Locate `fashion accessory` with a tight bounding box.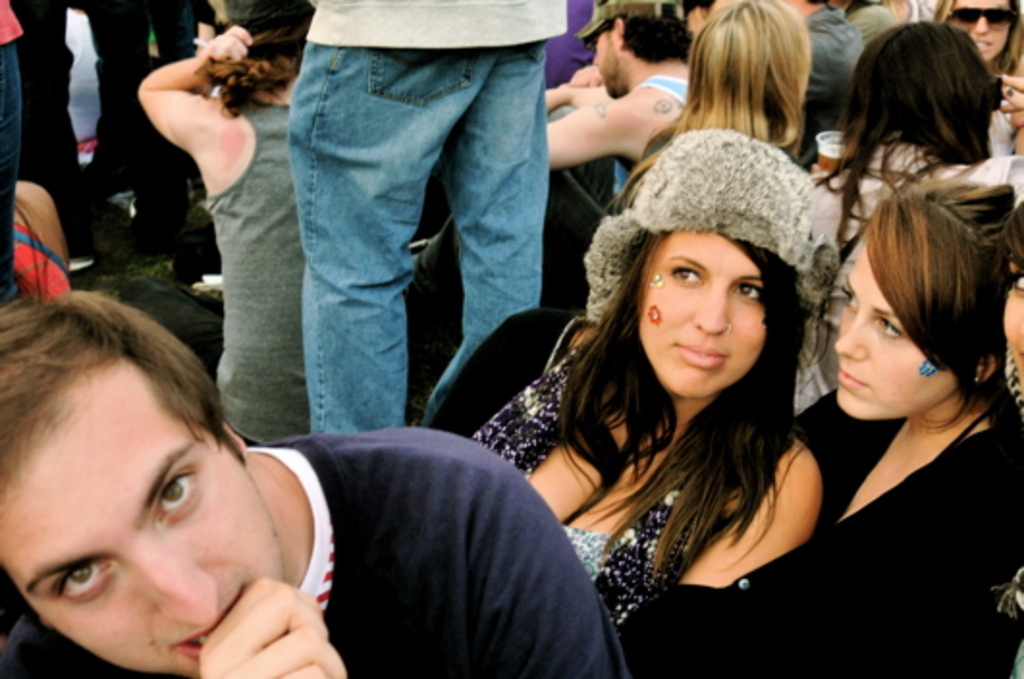
<bbox>966, 376, 985, 390</bbox>.
